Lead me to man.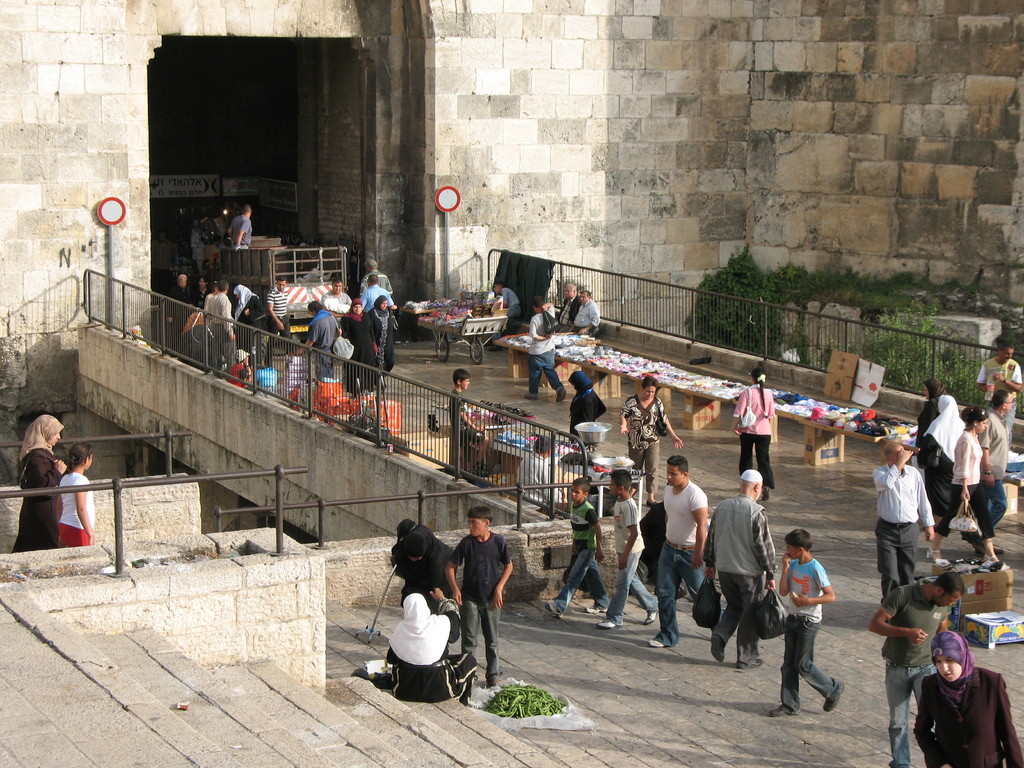
Lead to 867, 573, 964, 767.
